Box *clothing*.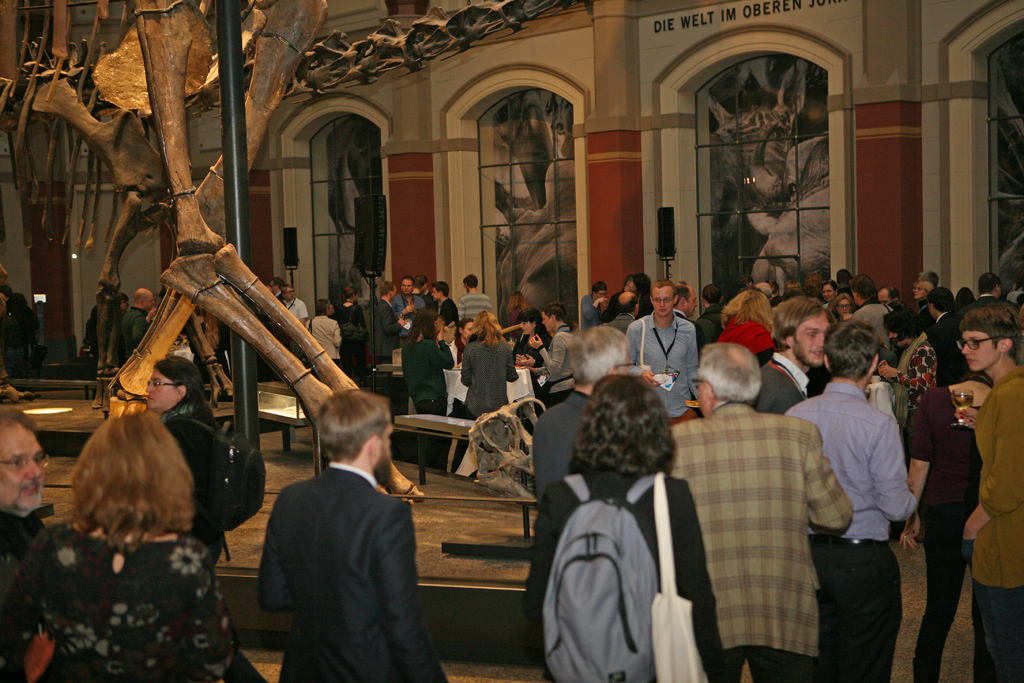
x1=254, y1=460, x2=444, y2=682.
